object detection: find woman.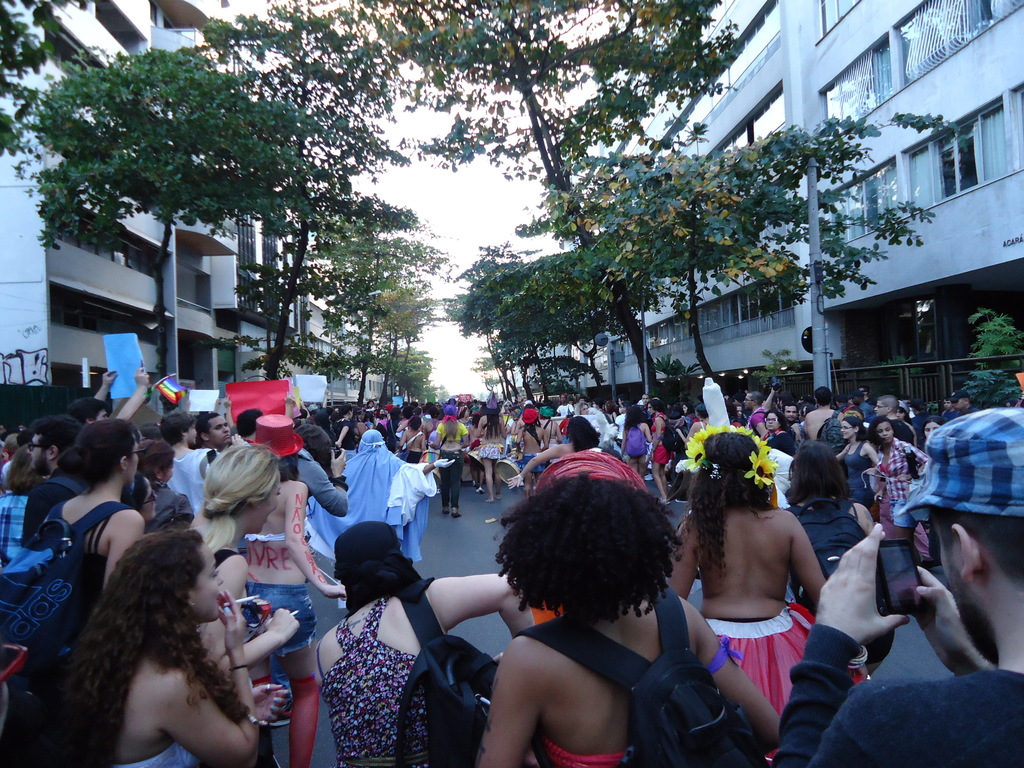
[668, 421, 835, 730].
